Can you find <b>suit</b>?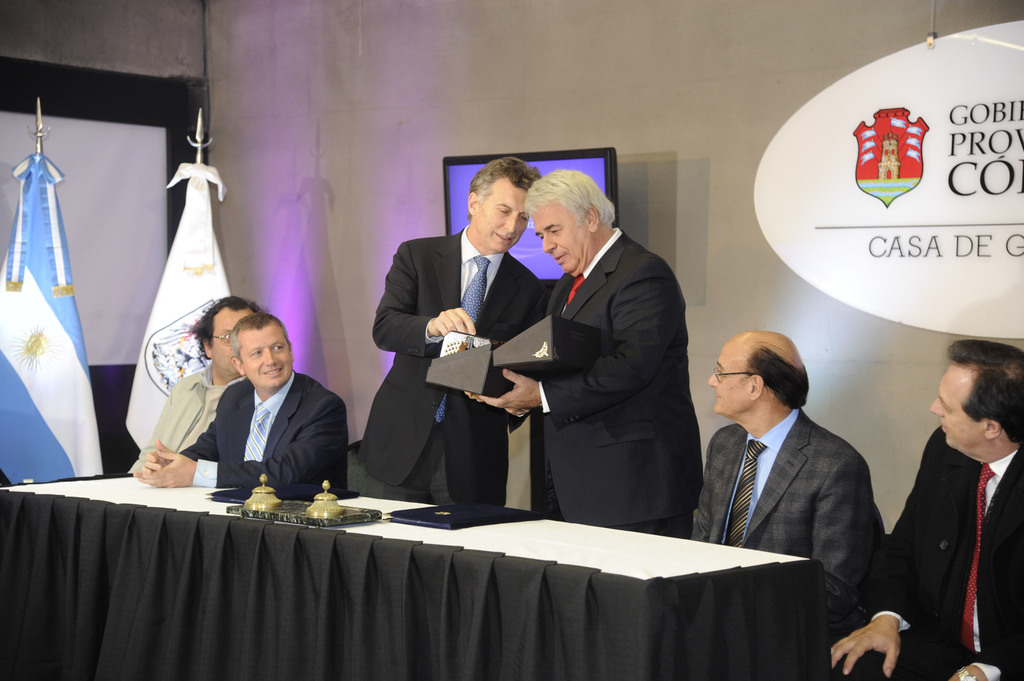
Yes, bounding box: pyautogui.locateOnScreen(690, 403, 874, 633).
